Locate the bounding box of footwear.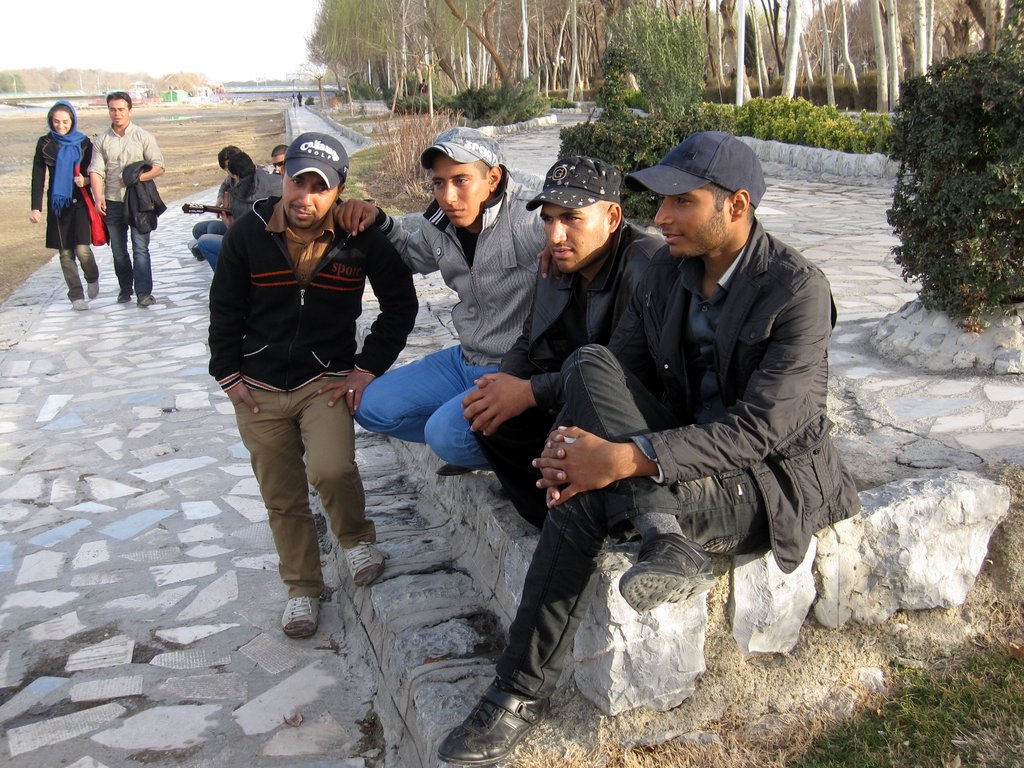
Bounding box: [left=279, top=595, right=331, bottom=640].
